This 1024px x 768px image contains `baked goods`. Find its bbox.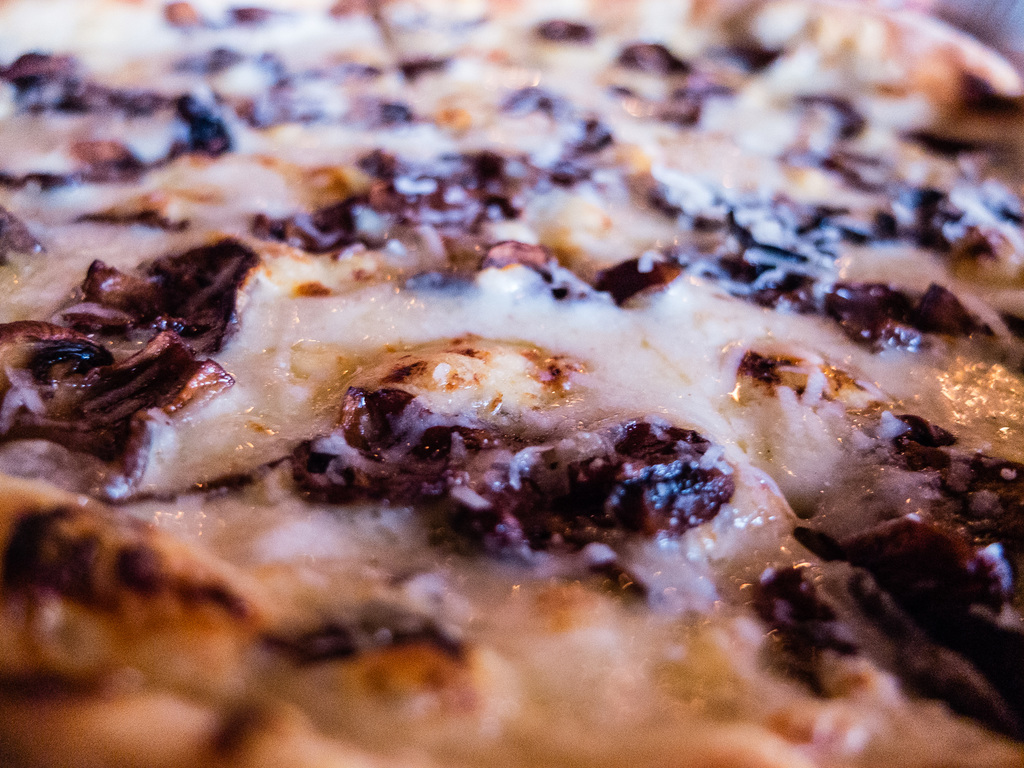
[left=0, top=33, right=1004, bottom=767].
